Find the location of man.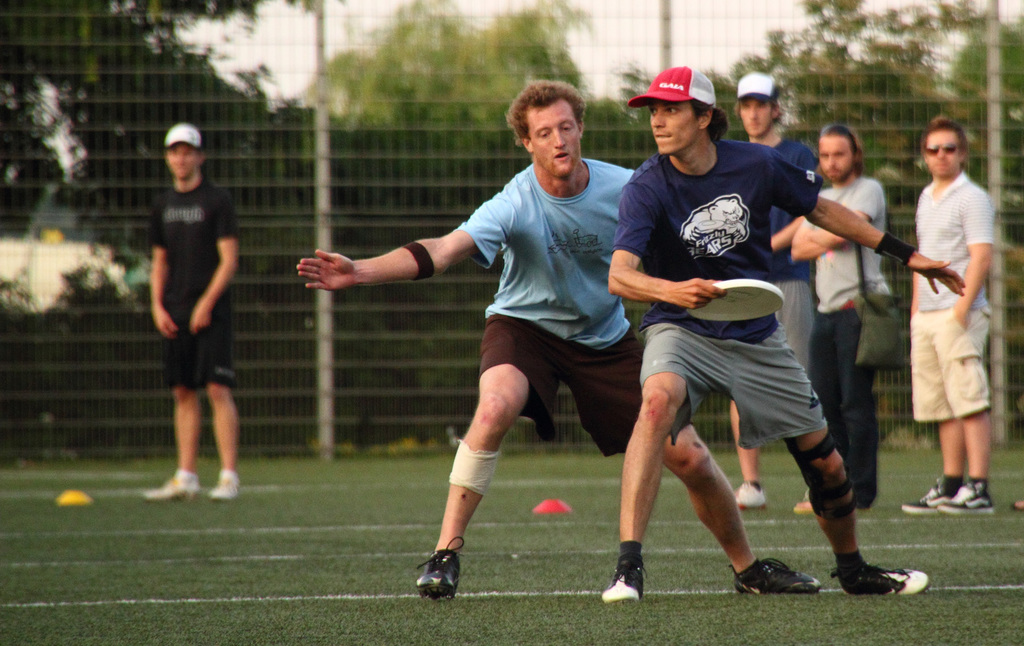
Location: {"x1": 899, "y1": 113, "x2": 1000, "y2": 514}.
